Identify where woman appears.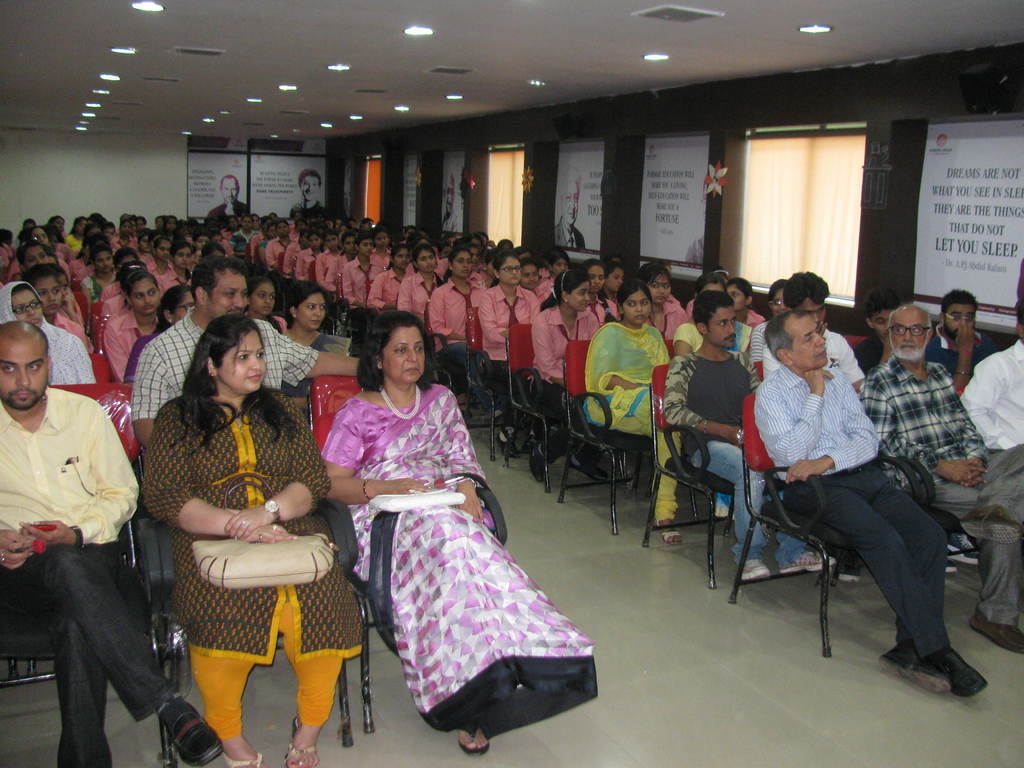
Appears at BBox(465, 244, 488, 283).
